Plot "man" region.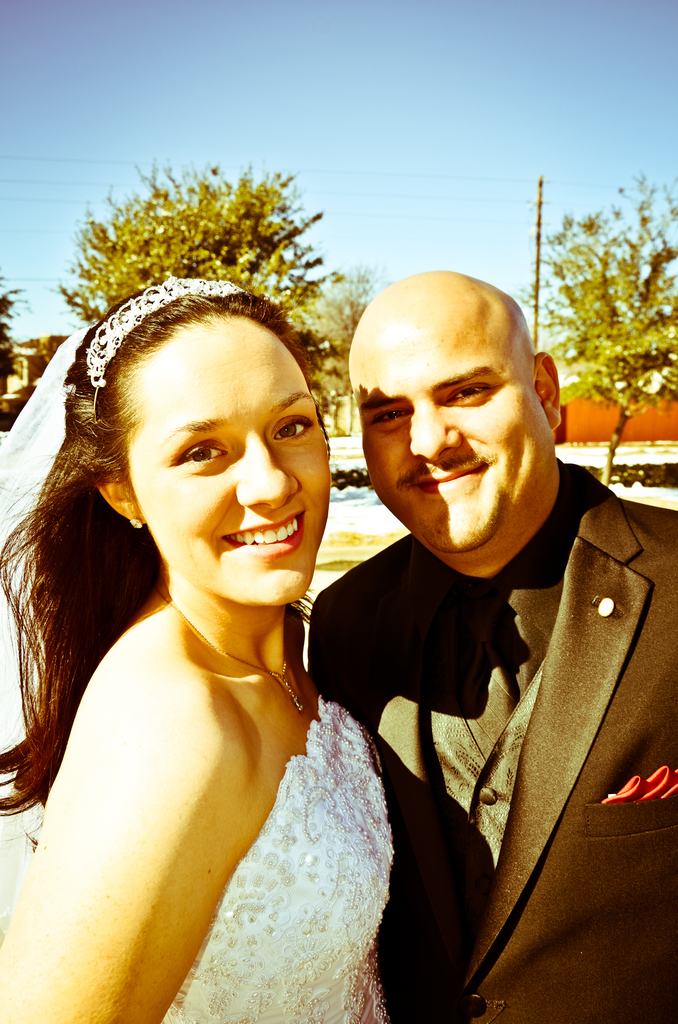
Plotted at crop(305, 268, 677, 1023).
